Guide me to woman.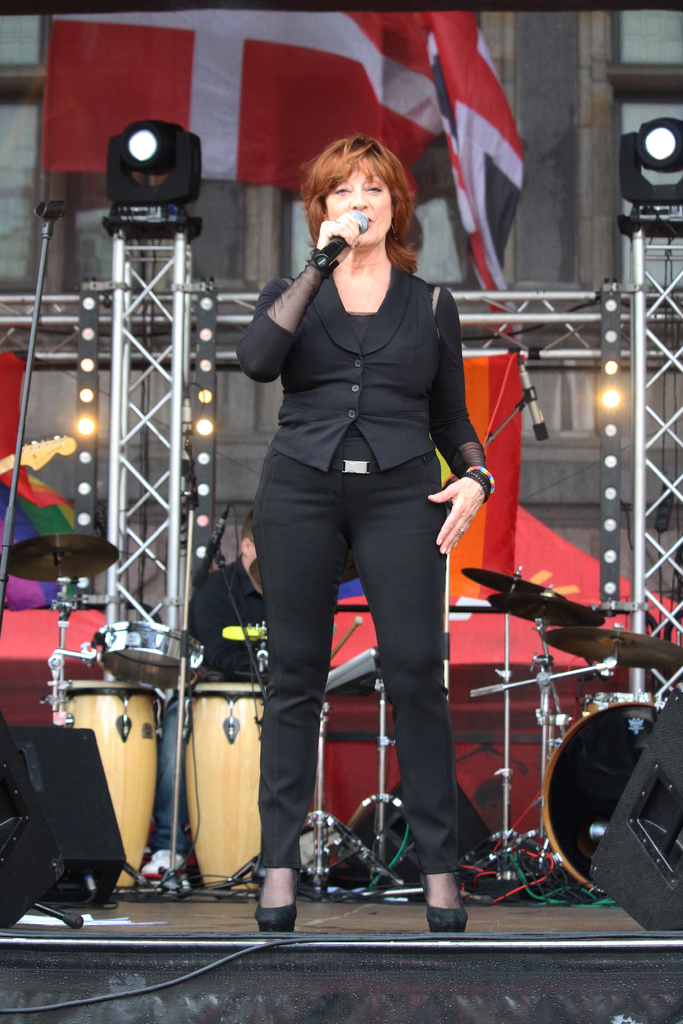
Guidance: (244, 121, 507, 932).
